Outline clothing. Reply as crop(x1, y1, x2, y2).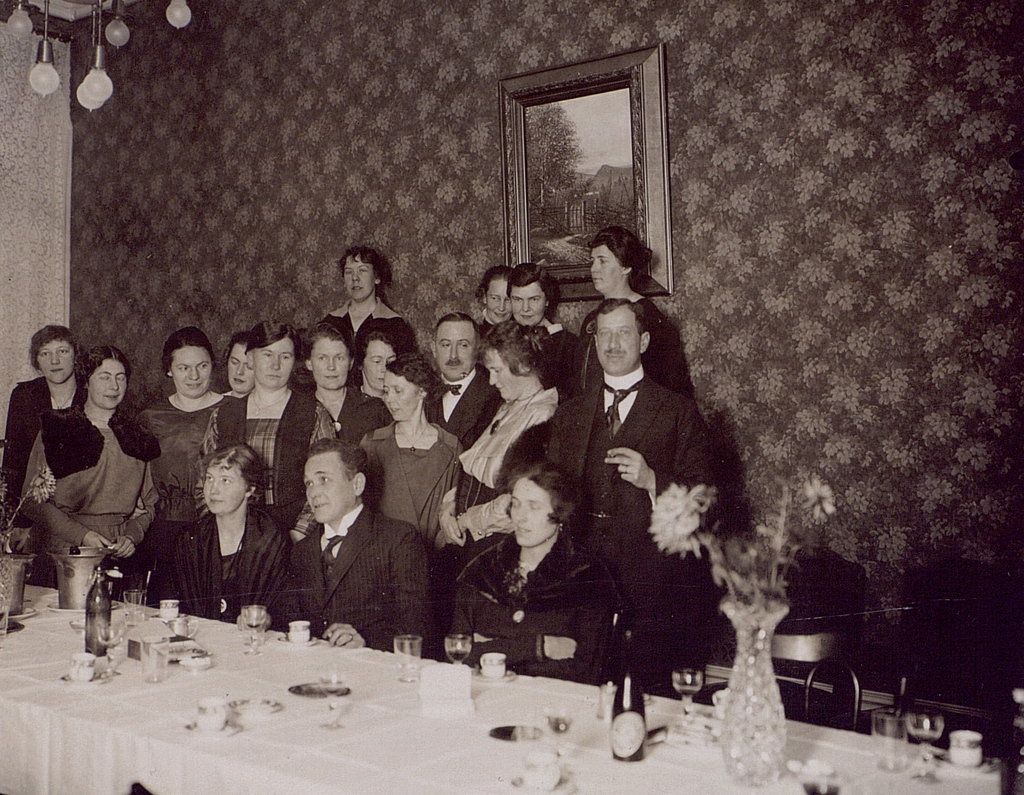
crop(204, 395, 331, 509).
